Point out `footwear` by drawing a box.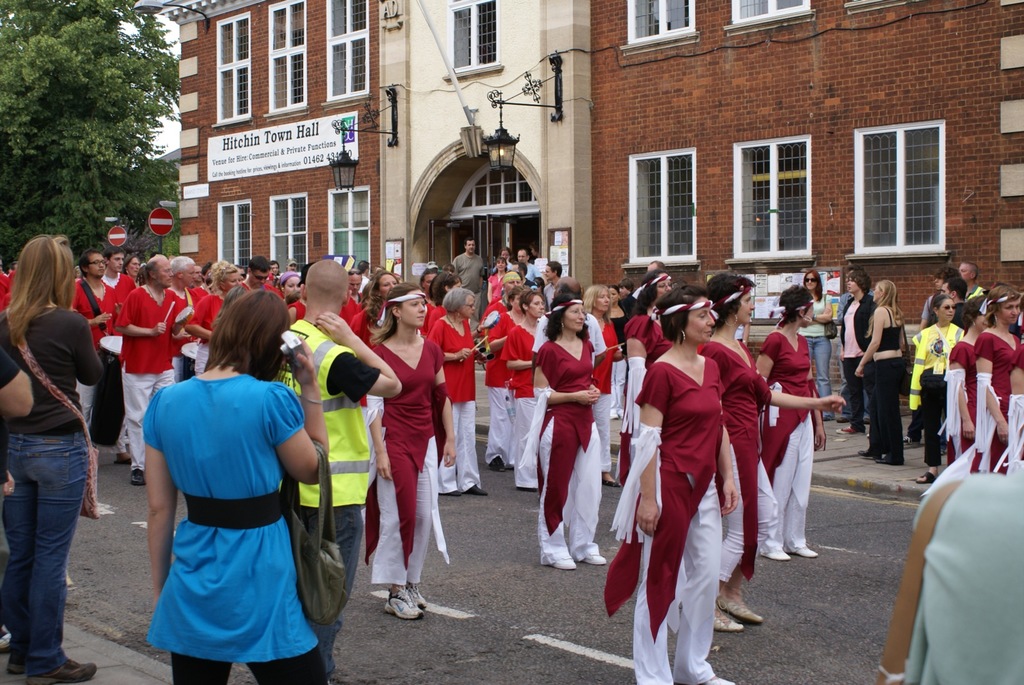
[left=131, top=469, right=144, bottom=487].
